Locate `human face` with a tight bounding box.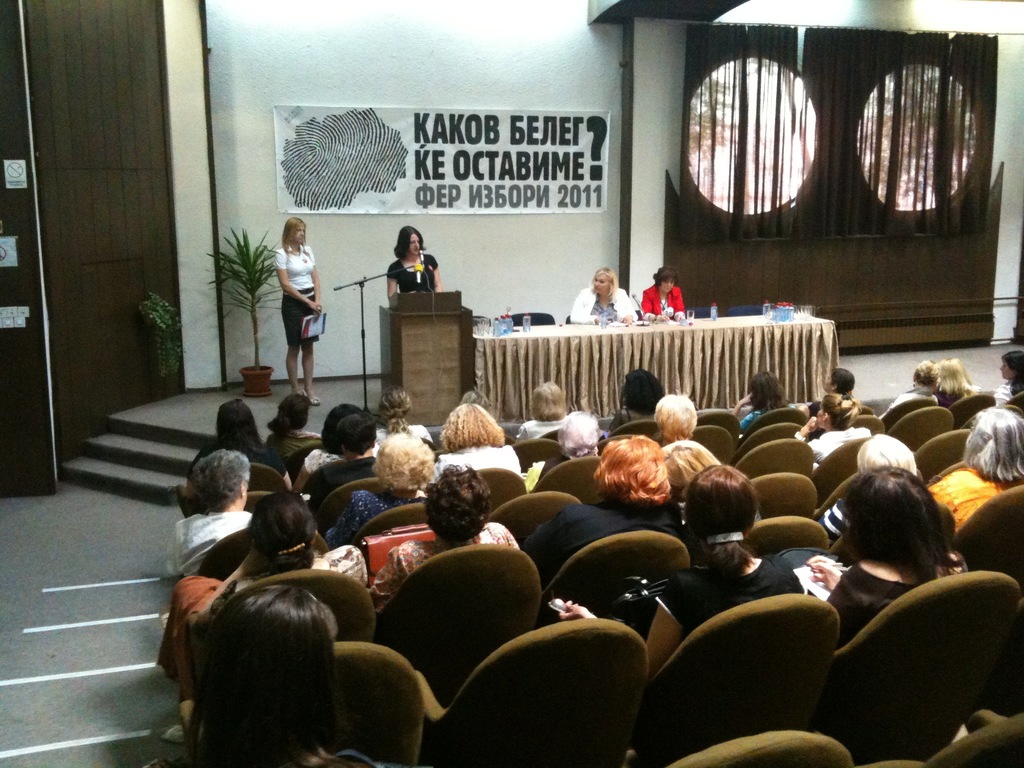
296/225/307/241.
